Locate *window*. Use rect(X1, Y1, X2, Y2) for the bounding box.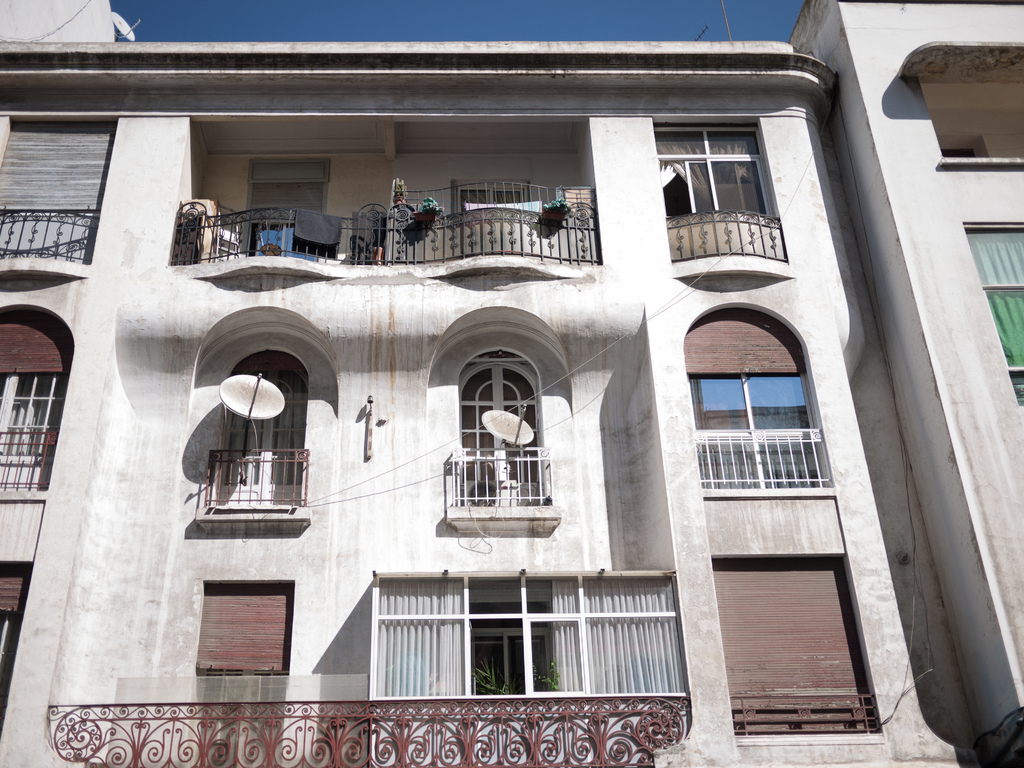
rect(458, 359, 541, 502).
